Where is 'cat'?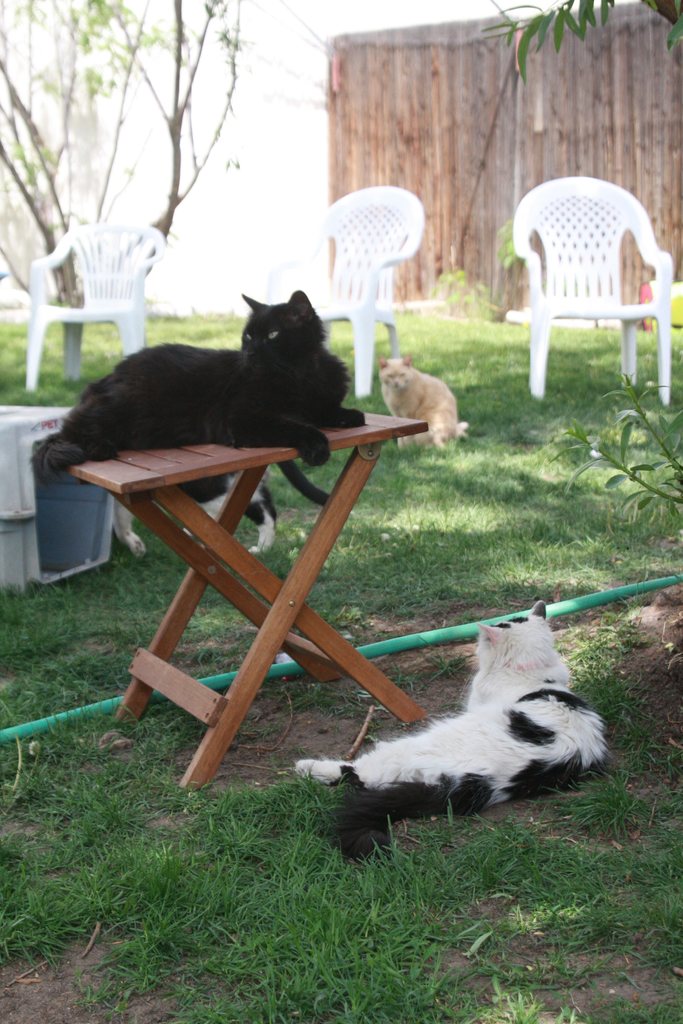
(37, 285, 371, 461).
